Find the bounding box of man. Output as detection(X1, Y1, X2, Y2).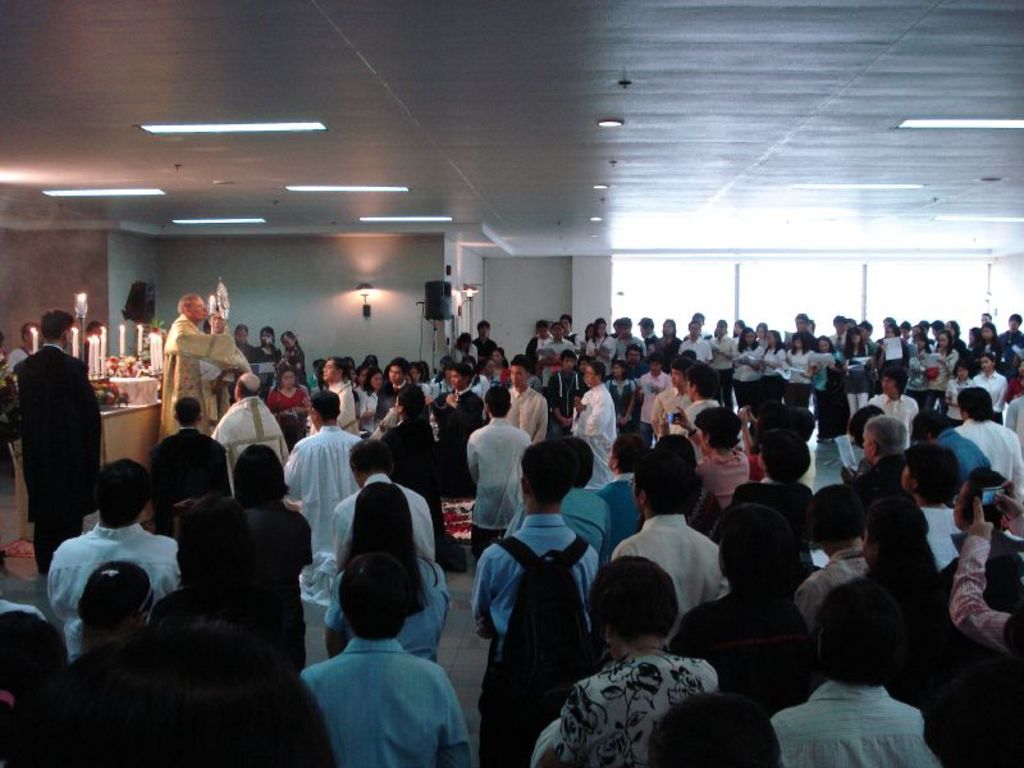
detection(570, 356, 620, 486).
